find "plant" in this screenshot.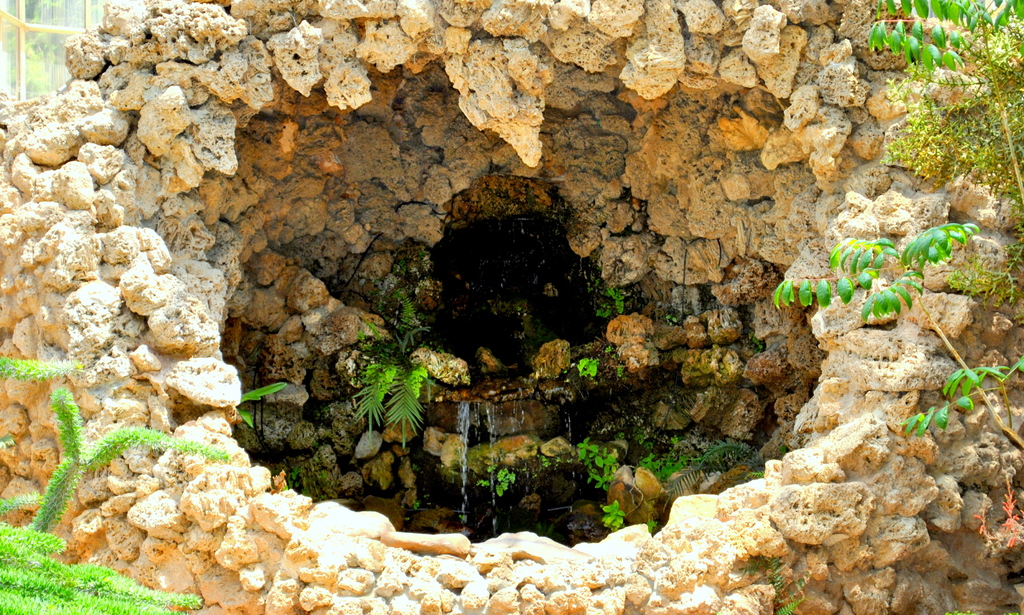
The bounding box for "plant" is 772 0 1023 507.
